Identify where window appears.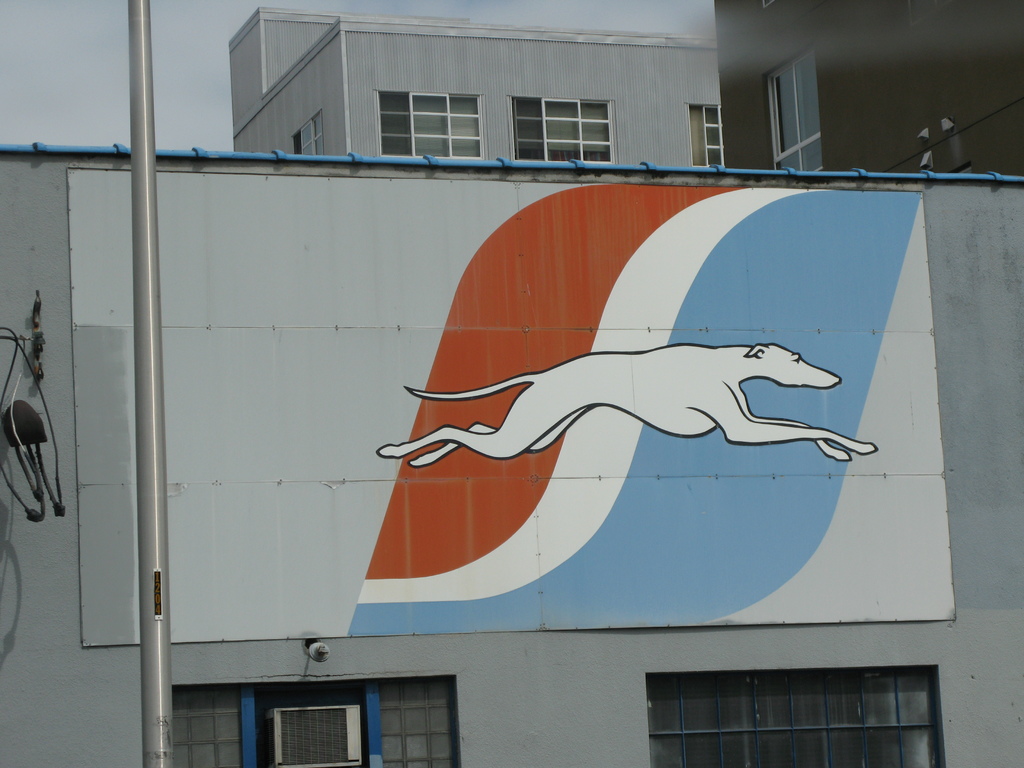
Appears at bbox=[298, 109, 326, 154].
